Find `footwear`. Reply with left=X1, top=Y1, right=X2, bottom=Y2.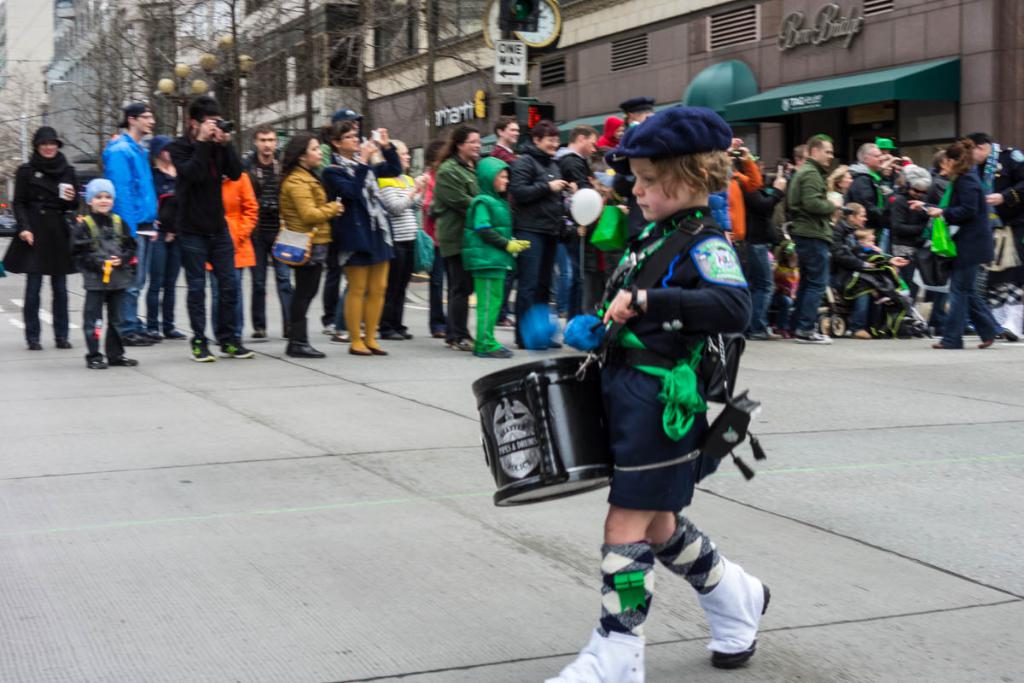
left=167, top=327, right=183, bottom=340.
